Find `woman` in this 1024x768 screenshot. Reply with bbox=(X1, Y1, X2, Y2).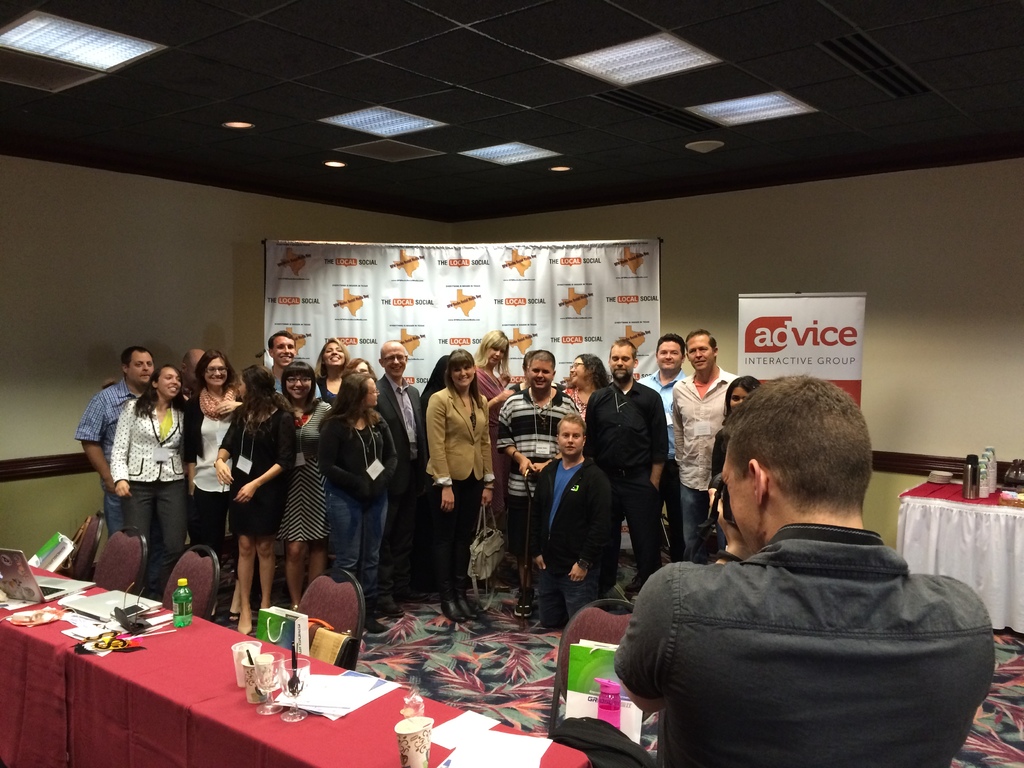
bbox=(463, 324, 517, 447).
